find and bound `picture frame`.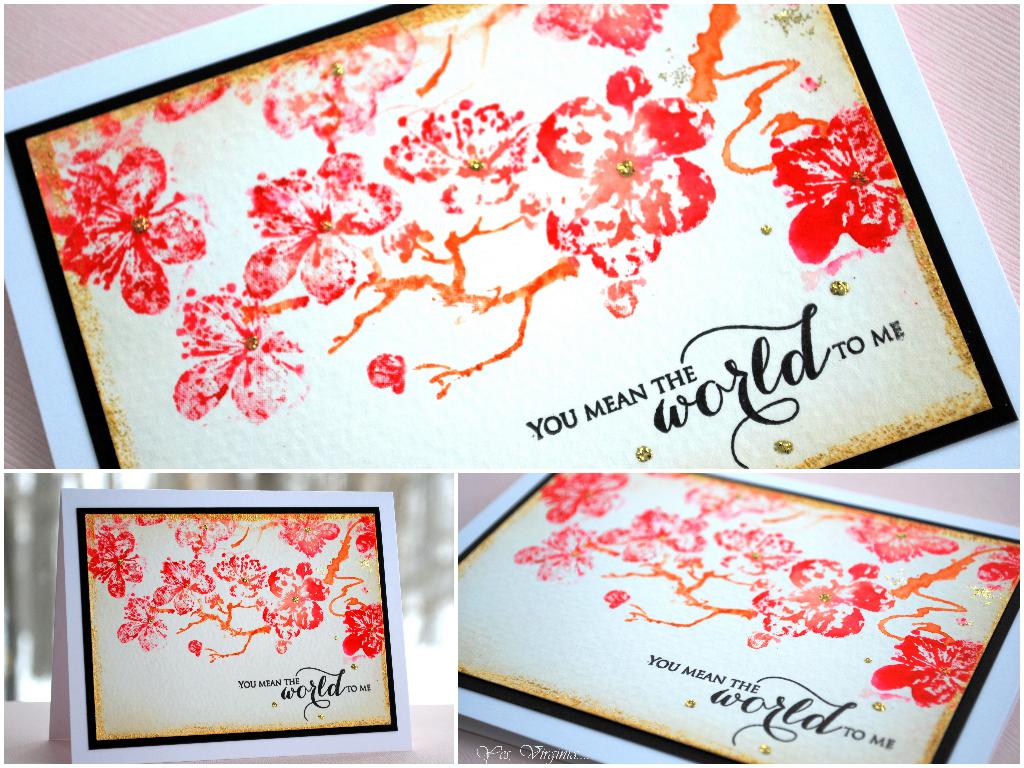
Bound: bbox=[49, 486, 404, 767].
